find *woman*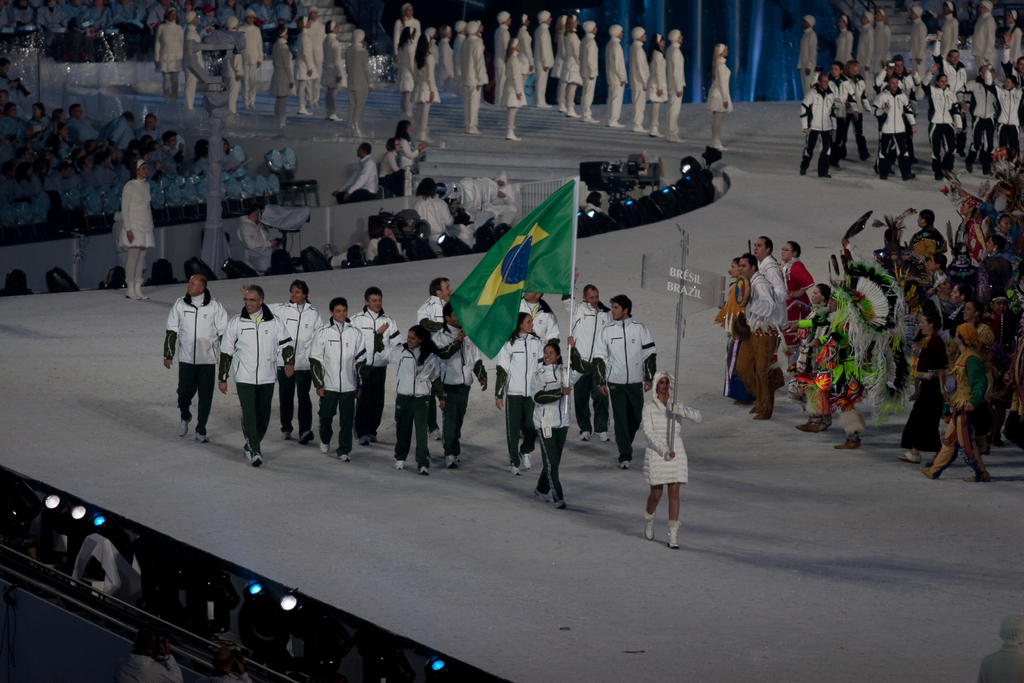
<bbox>566, 16, 575, 113</bbox>
